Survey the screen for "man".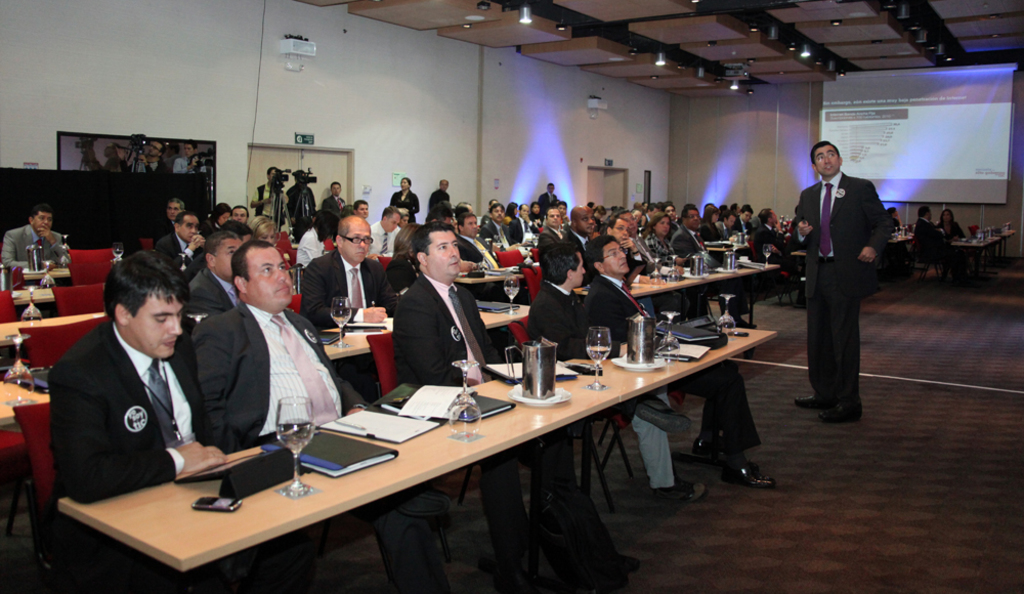
Survey found: rect(351, 198, 370, 219).
